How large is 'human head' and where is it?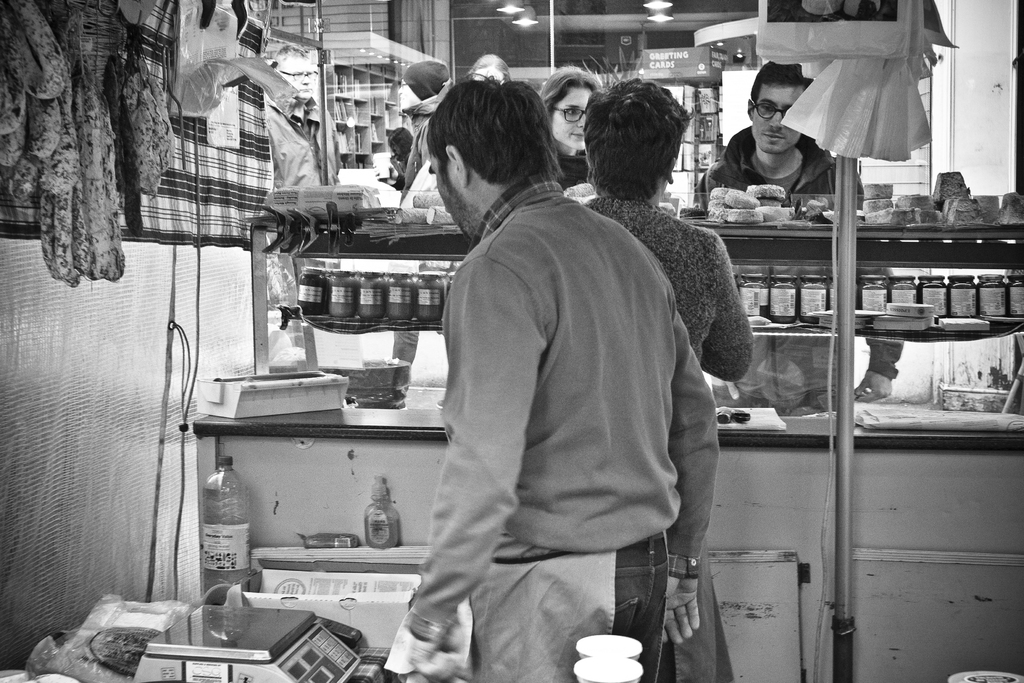
Bounding box: (729, 79, 805, 159).
